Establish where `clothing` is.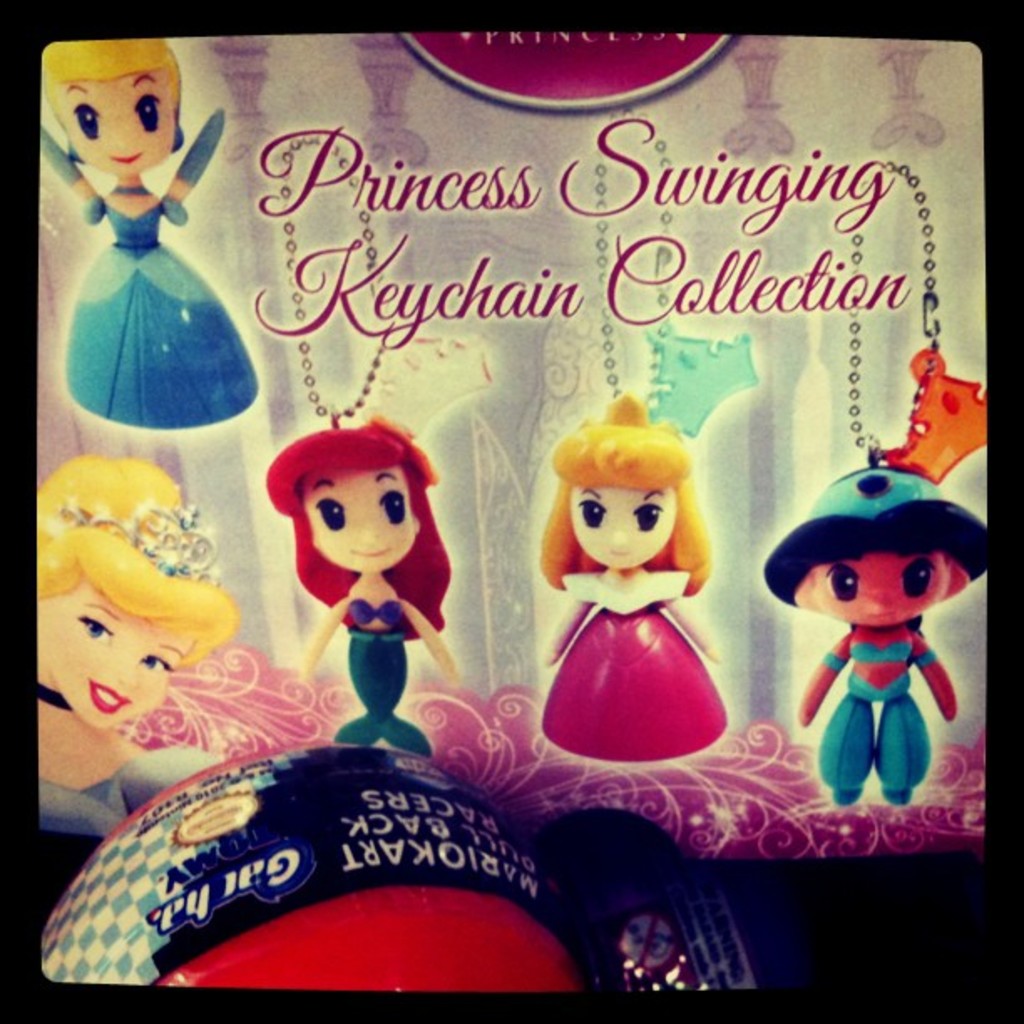
Established at (left=812, top=676, right=934, bottom=808).
